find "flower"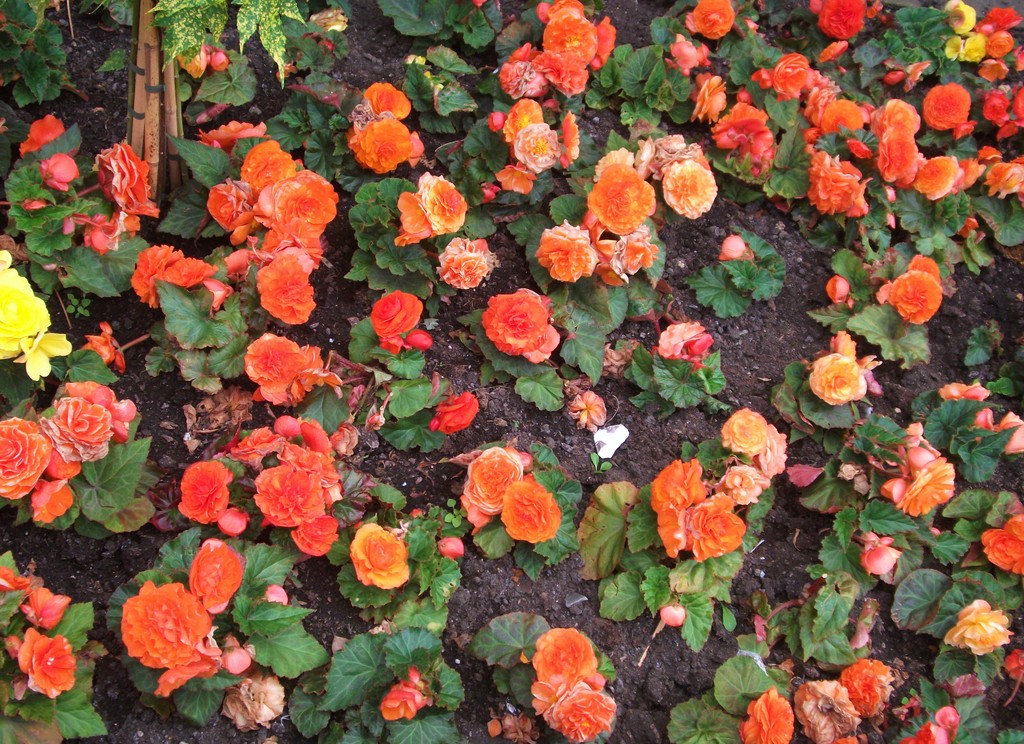
l=560, t=109, r=577, b=161
